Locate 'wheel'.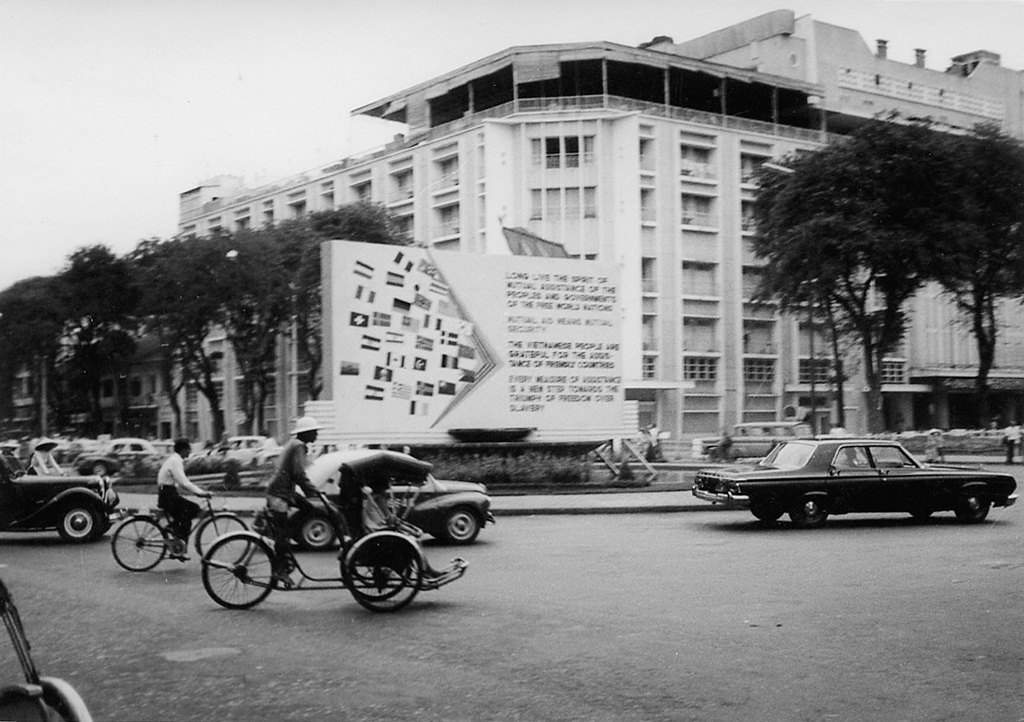
Bounding box: BBox(113, 519, 165, 570).
